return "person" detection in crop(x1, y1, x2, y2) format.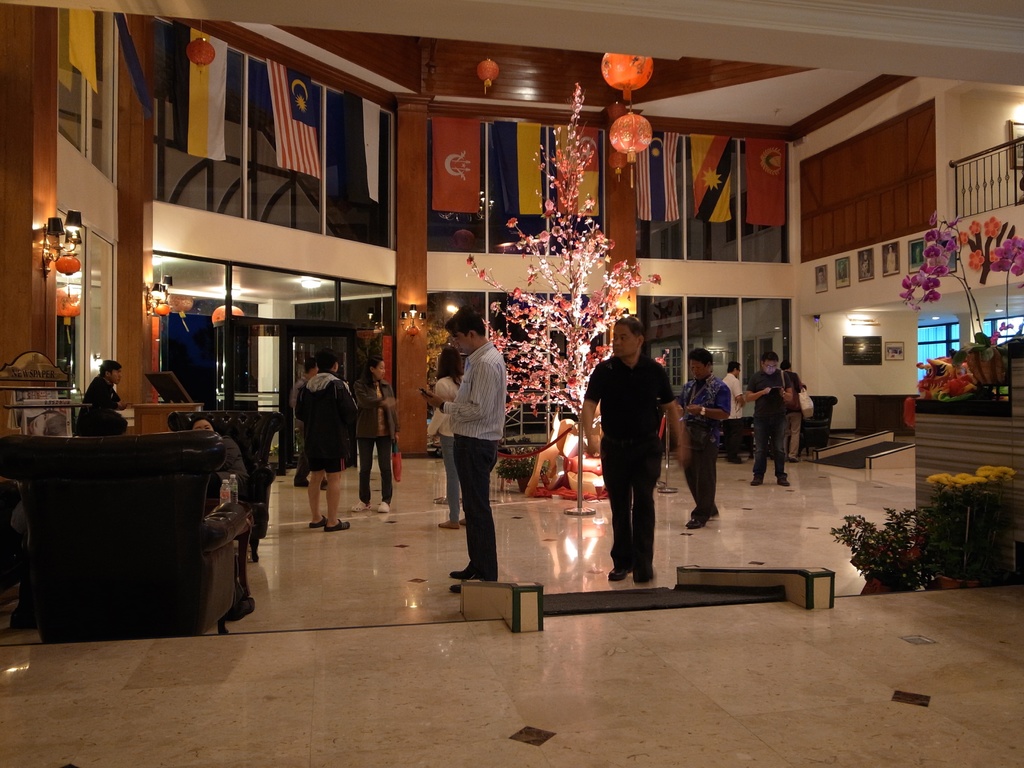
crop(84, 353, 131, 435).
